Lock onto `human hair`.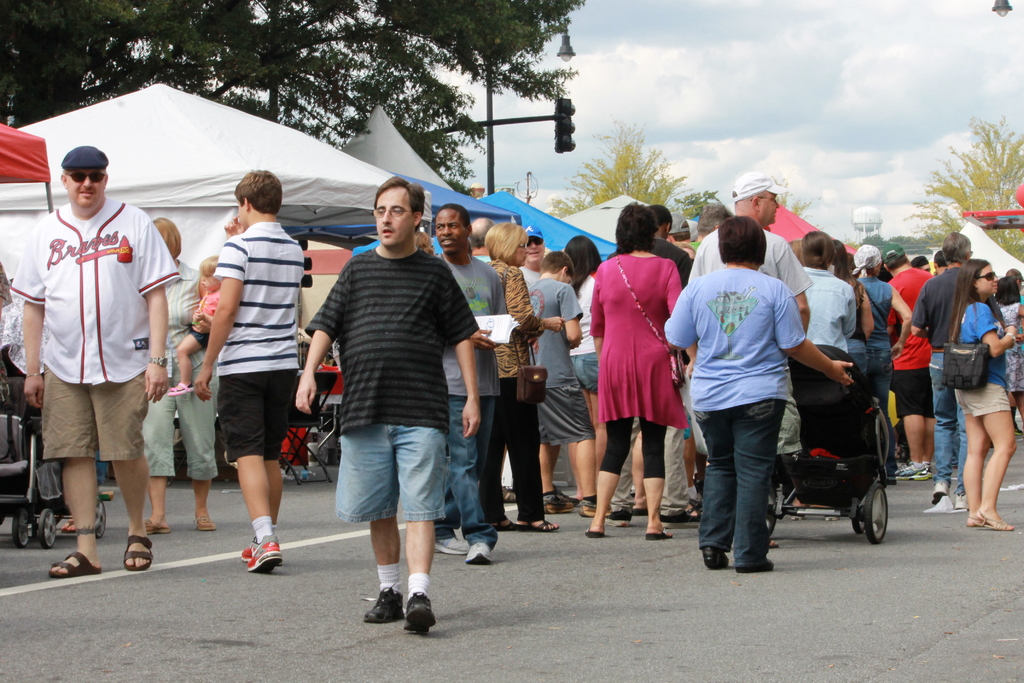
Locked: <bbox>800, 232, 837, 268</bbox>.
